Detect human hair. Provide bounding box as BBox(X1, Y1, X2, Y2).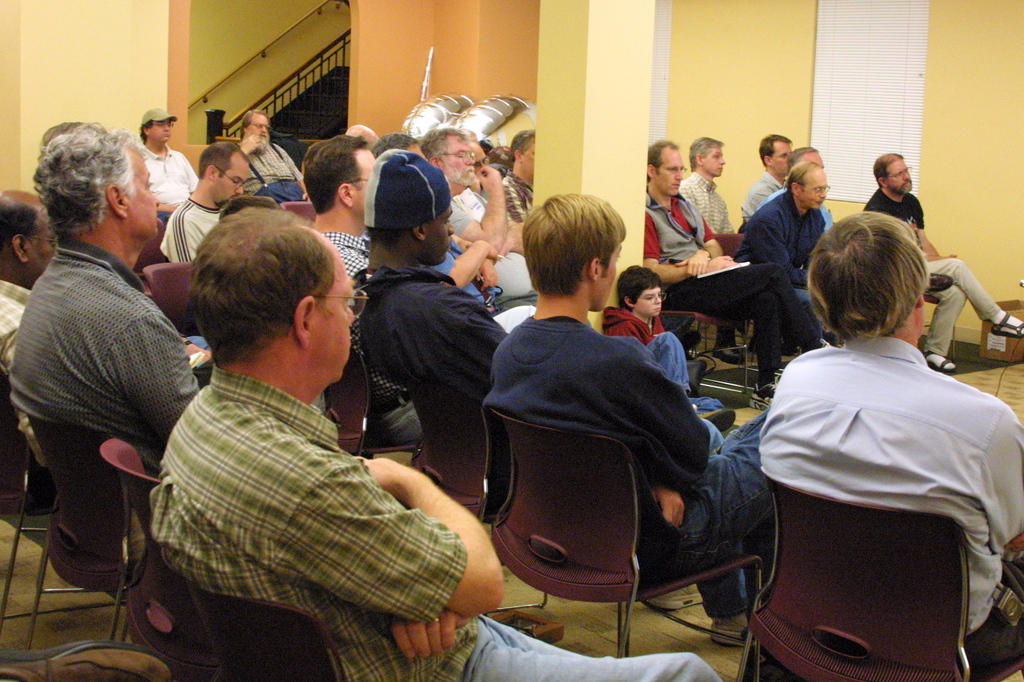
BBox(33, 120, 140, 236).
